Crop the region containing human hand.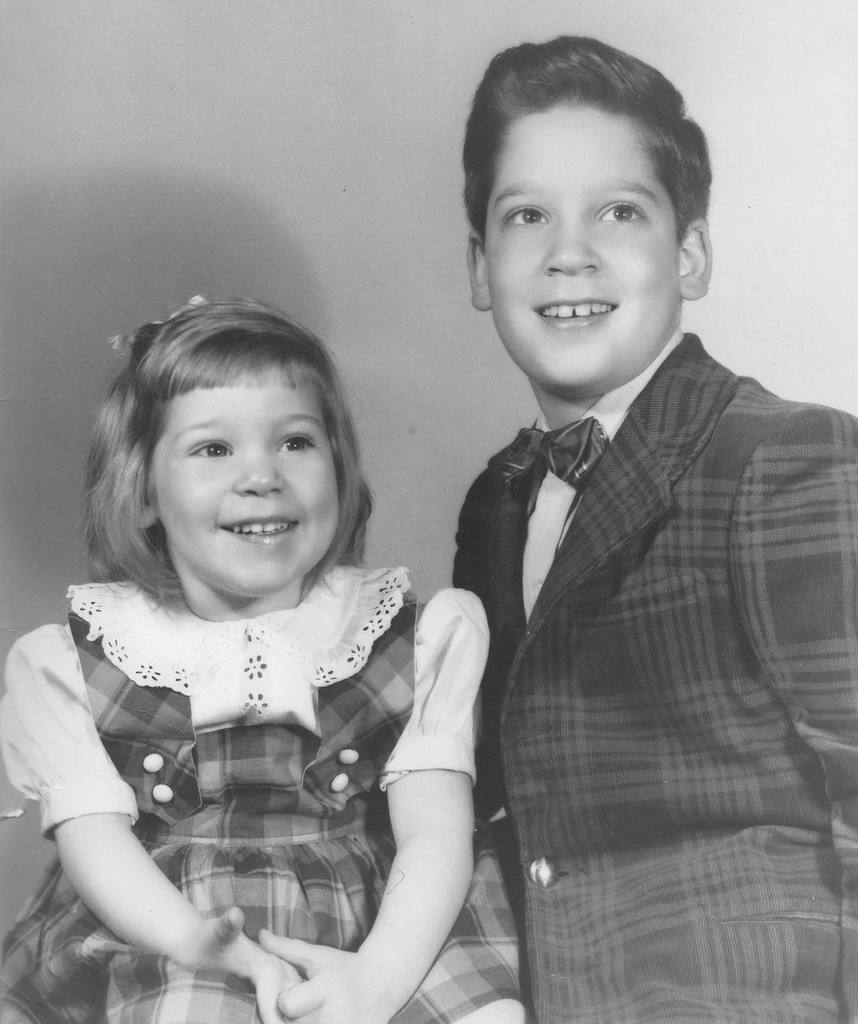
Crop region: x1=127 y1=882 x2=443 y2=1009.
